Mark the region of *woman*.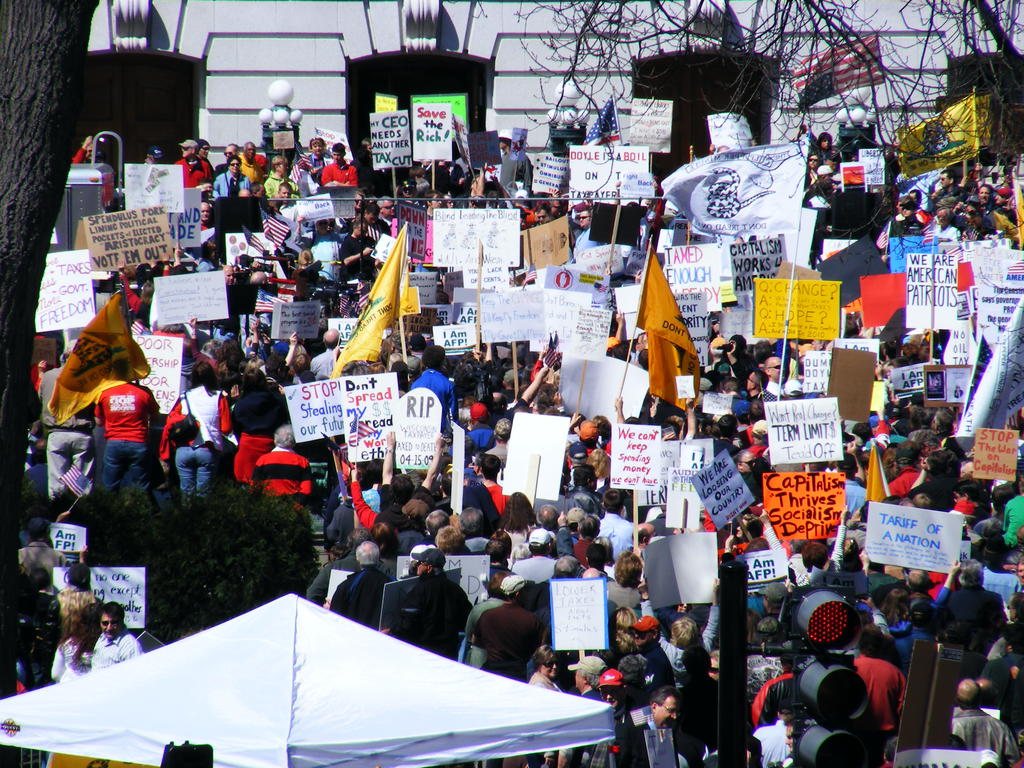
Region: [x1=605, y1=549, x2=646, y2=608].
